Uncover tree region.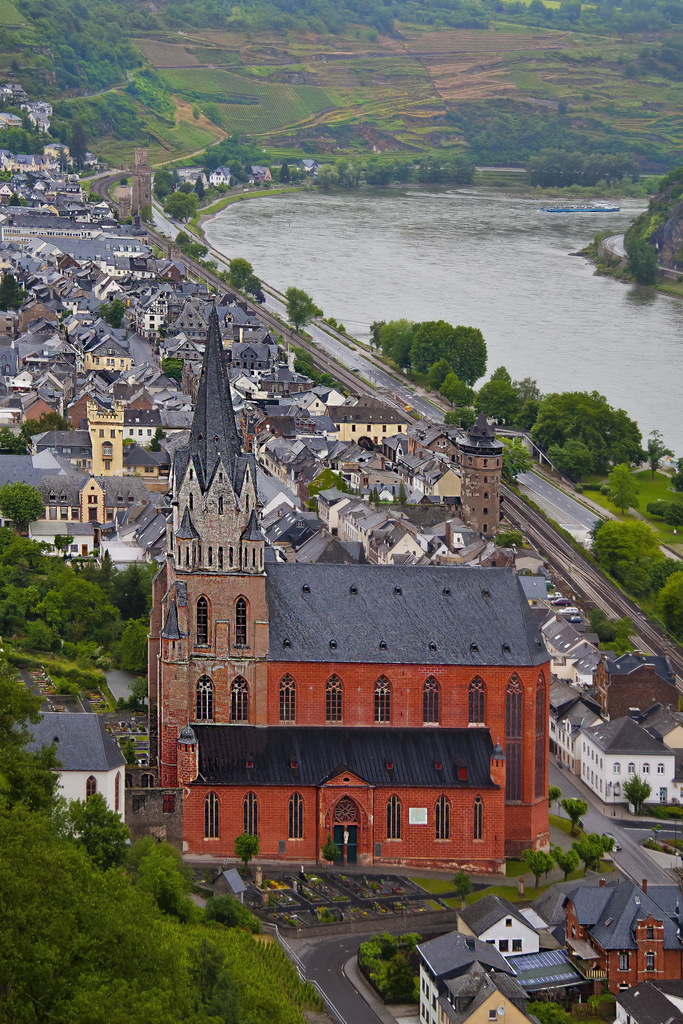
Uncovered: [left=594, top=827, right=621, bottom=858].
